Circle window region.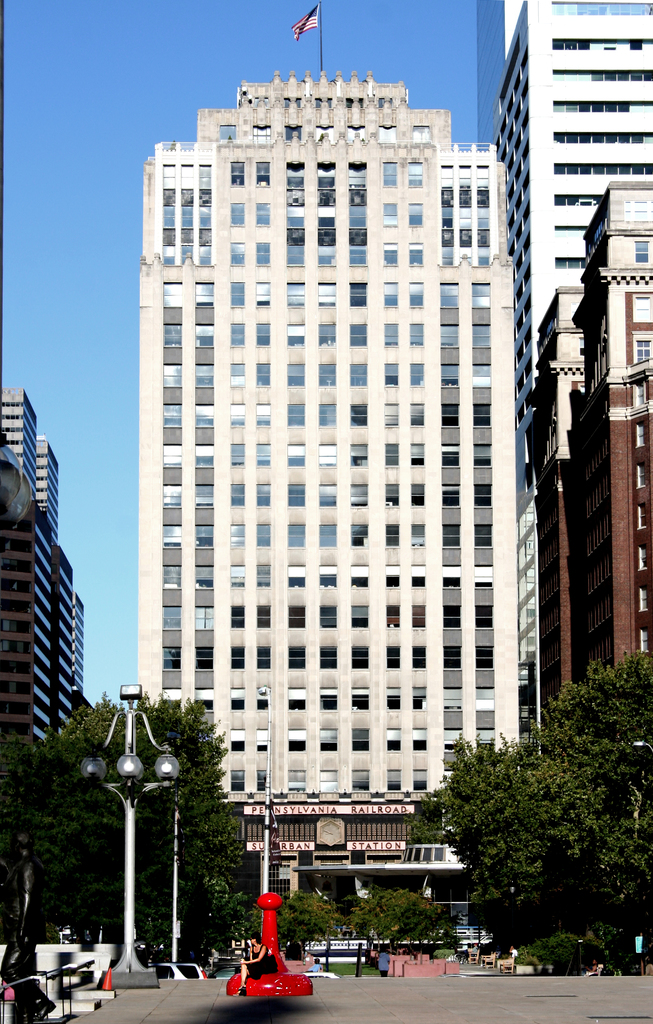
Region: rect(320, 518, 339, 549).
